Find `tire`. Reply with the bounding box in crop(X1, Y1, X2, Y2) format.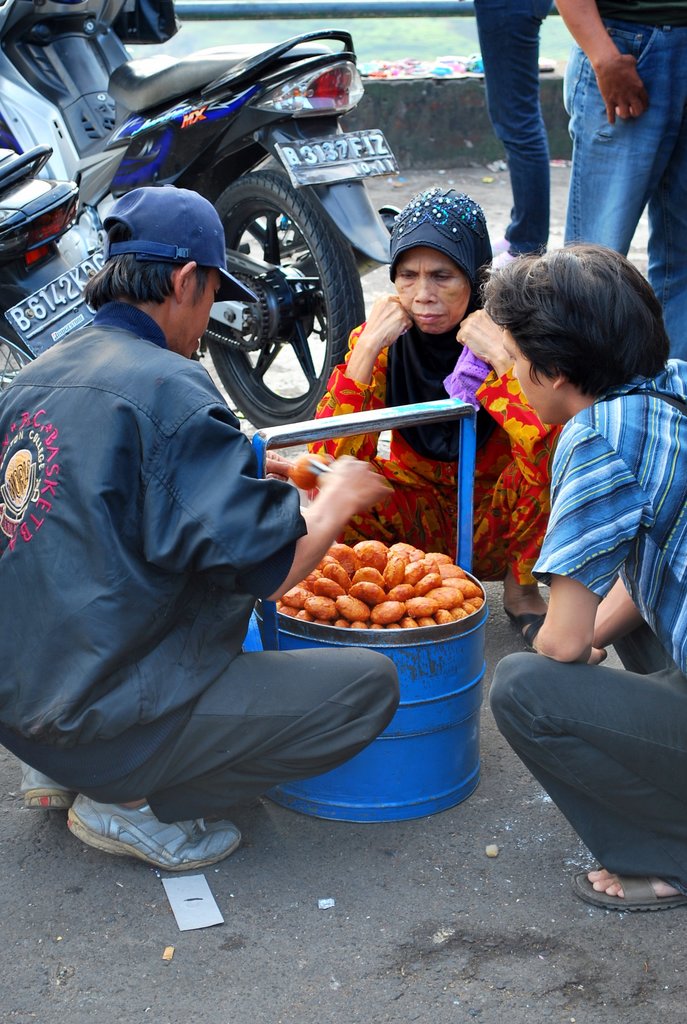
crop(189, 181, 352, 409).
